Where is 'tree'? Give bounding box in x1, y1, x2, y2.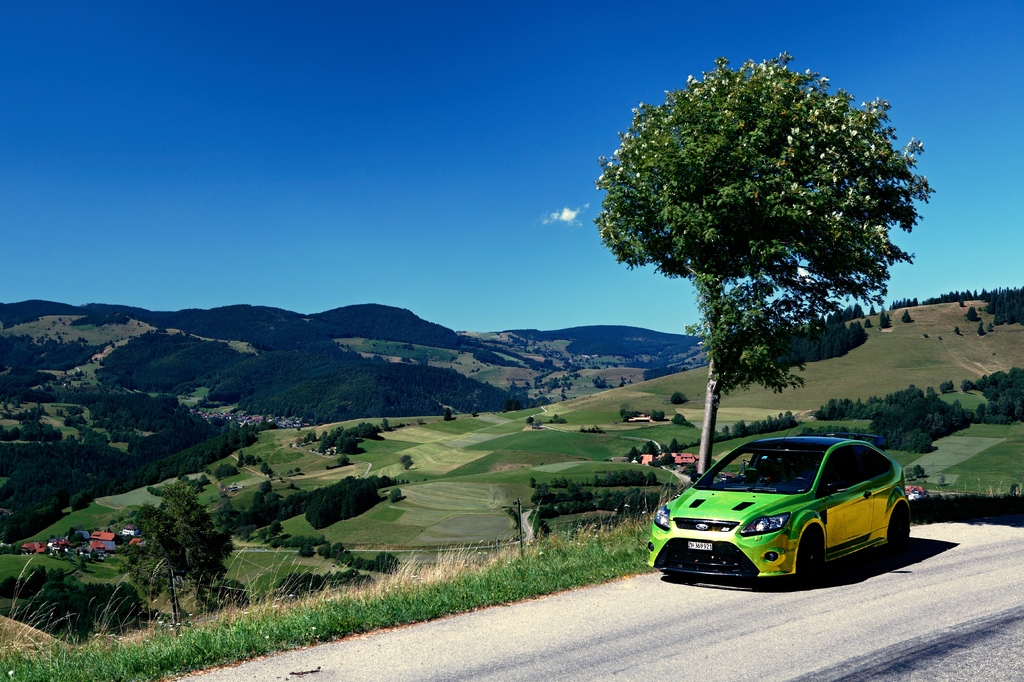
879, 311, 893, 333.
